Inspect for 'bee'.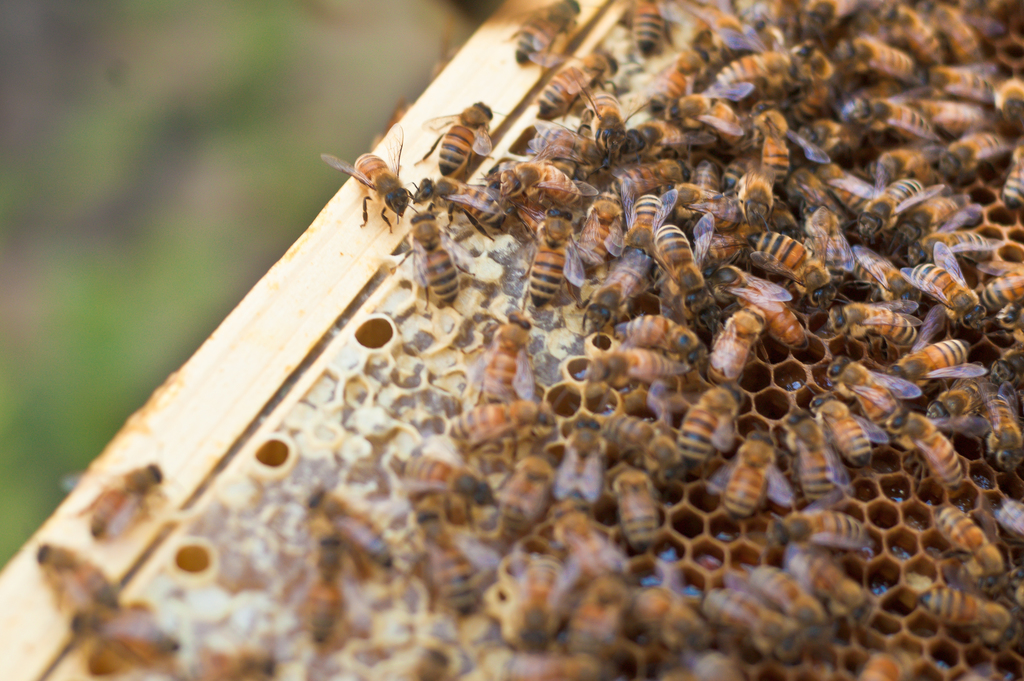
Inspection: pyautogui.locateOnScreen(523, 111, 613, 181).
